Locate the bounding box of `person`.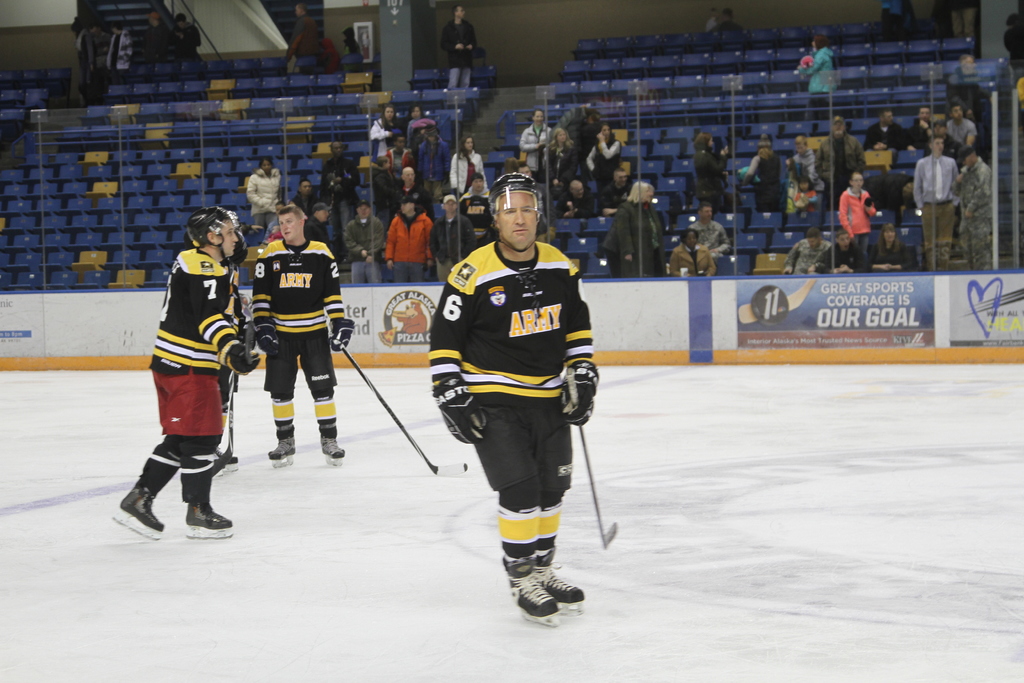
Bounding box: select_region(959, 144, 1004, 277).
